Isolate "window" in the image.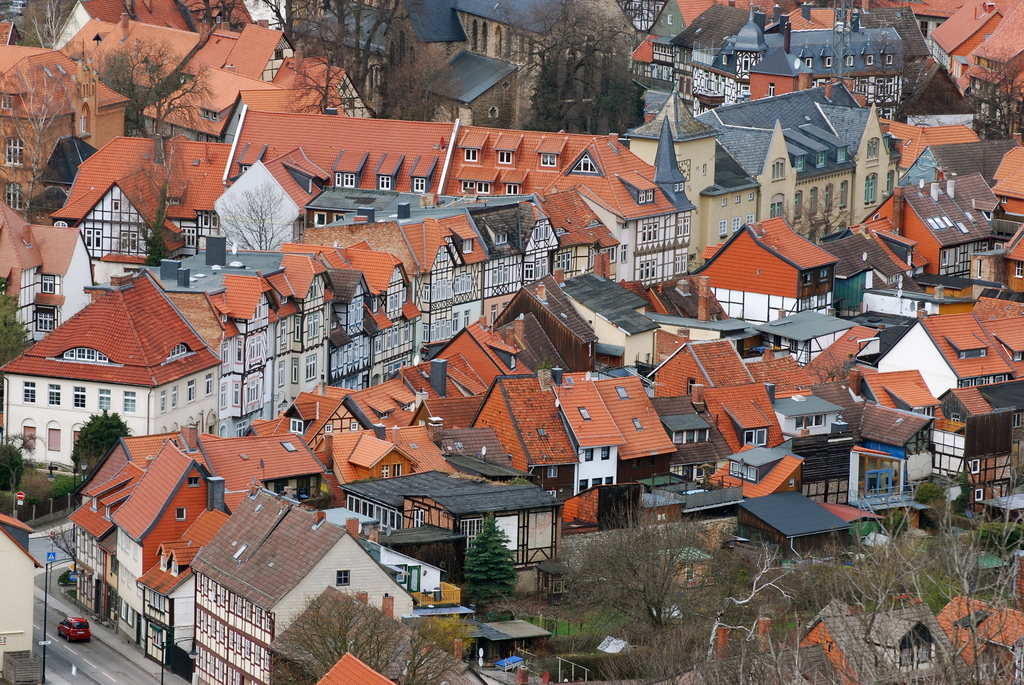
Isolated region: locate(826, 641, 835, 654).
